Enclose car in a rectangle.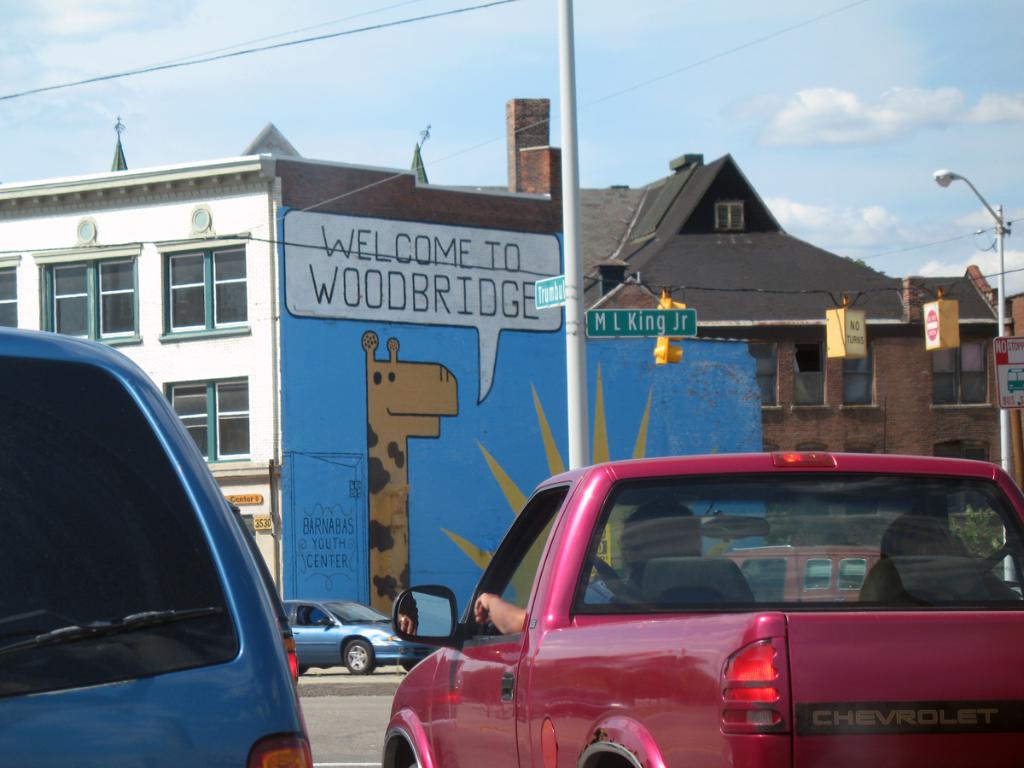
<bbox>229, 497, 300, 697</bbox>.
